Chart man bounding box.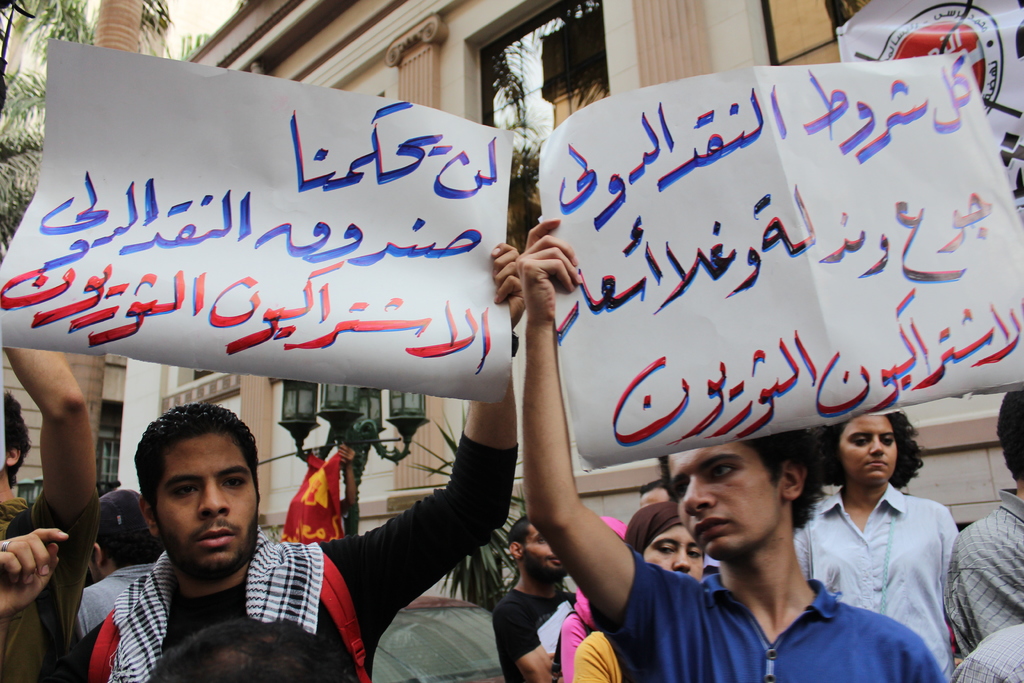
Charted: {"left": 74, "top": 488, "right": 163, "bottom": 642}.
